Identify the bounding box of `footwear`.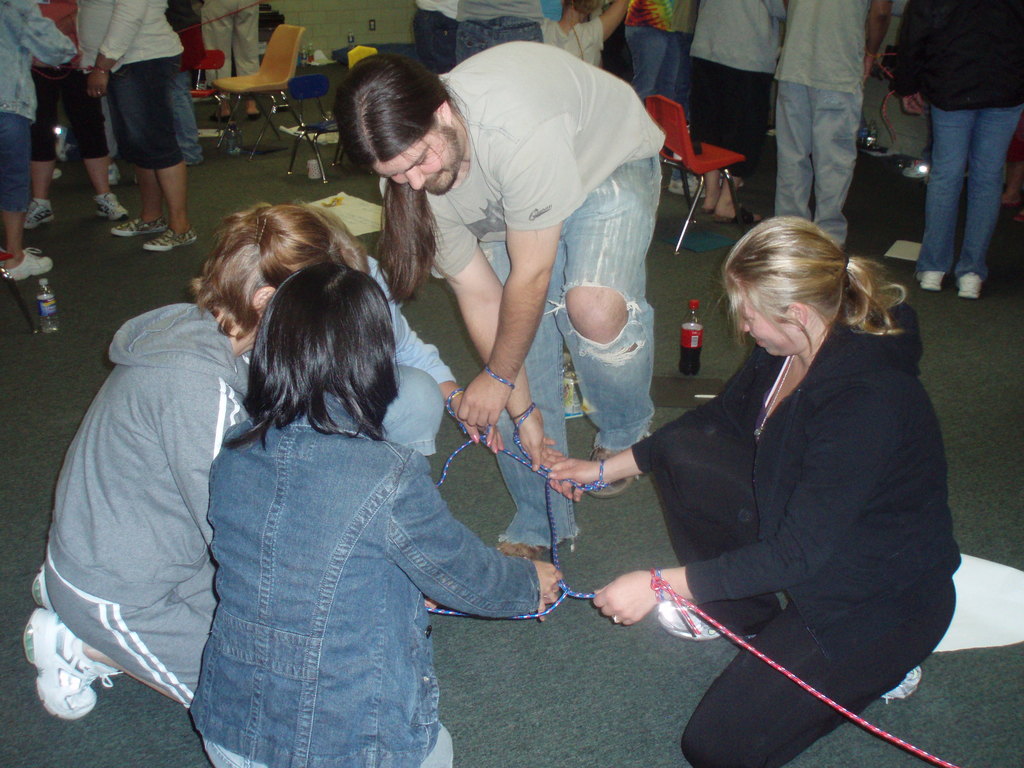
<bbox>109, 159, 124, 182</bbox>.
